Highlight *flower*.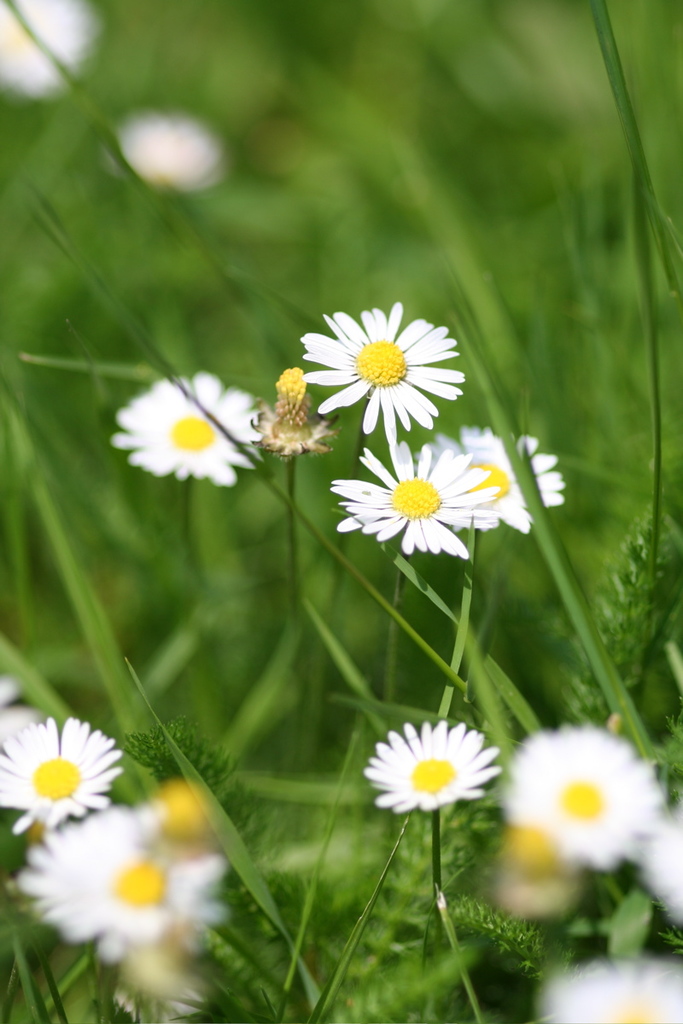
Highlighted region: [left=639, top=817, right=682, bottom=942].
